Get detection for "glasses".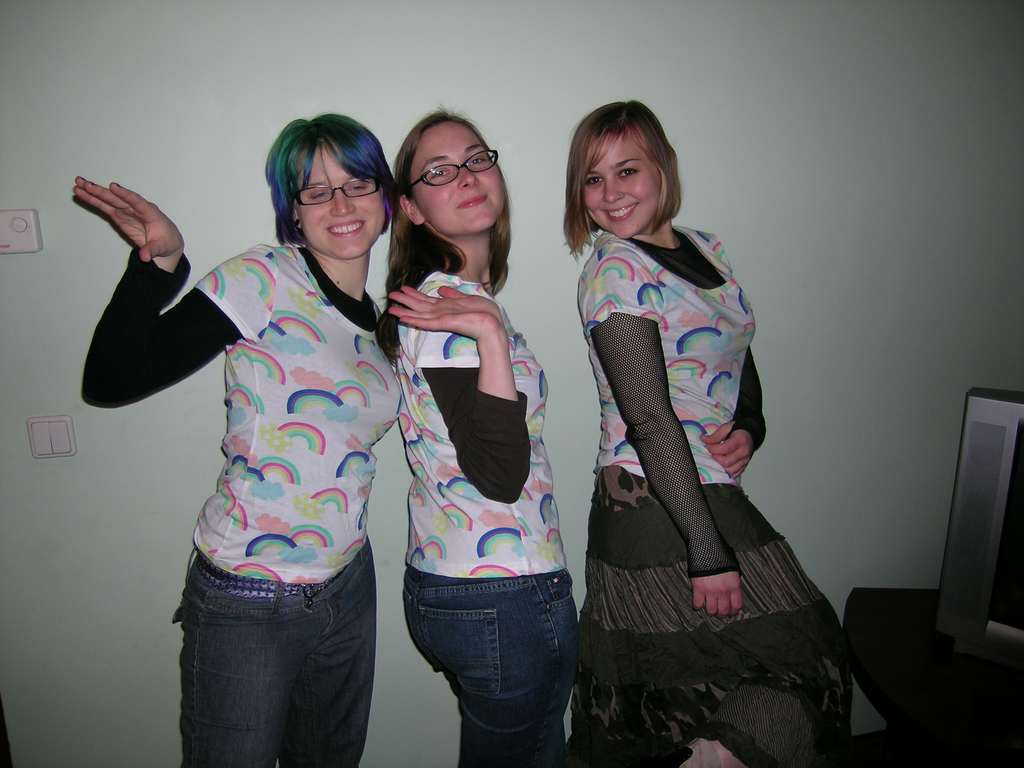
Detection: pyautogui.locateOnScreen(291, 179, 386, 208).
